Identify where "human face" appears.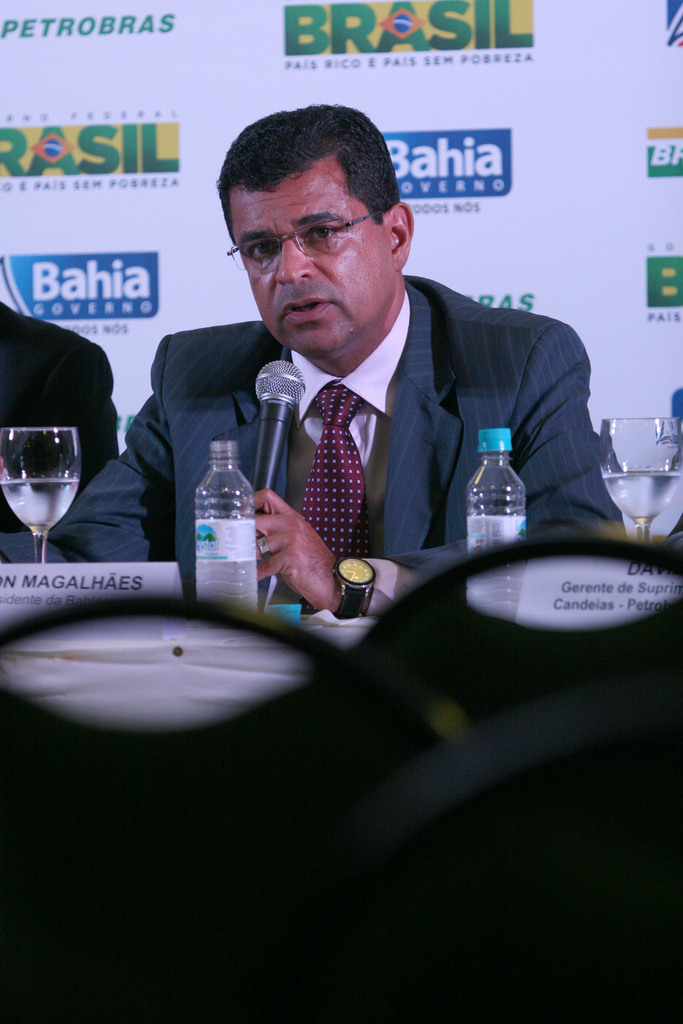
Appears at 230 162 397 353.
